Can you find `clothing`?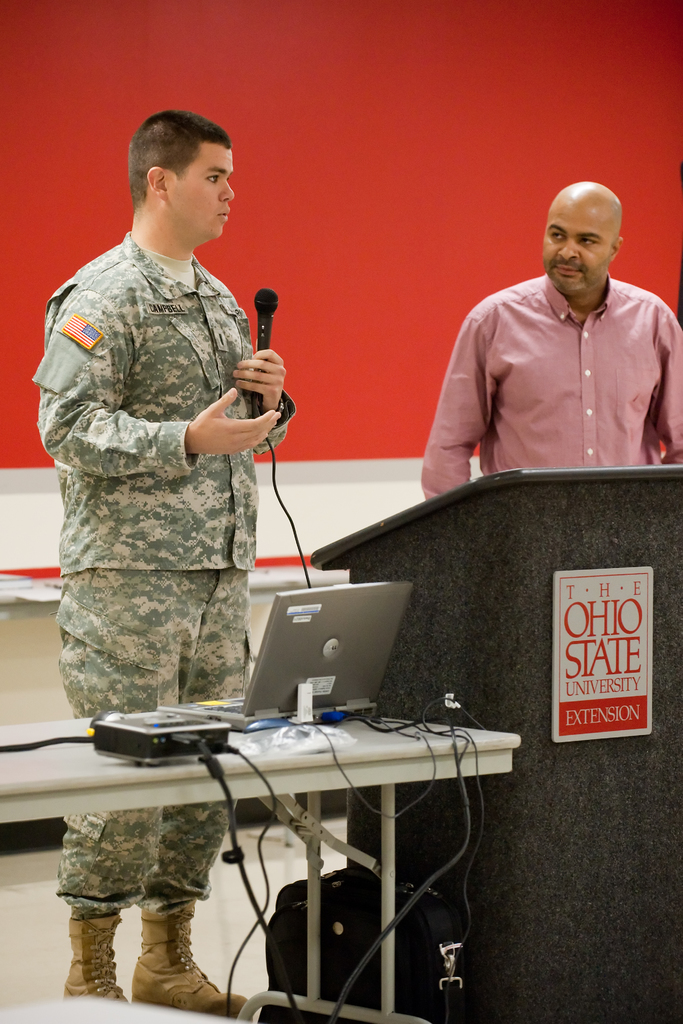
Yes, bounding box: bbox(420, 248, 680, 489).
